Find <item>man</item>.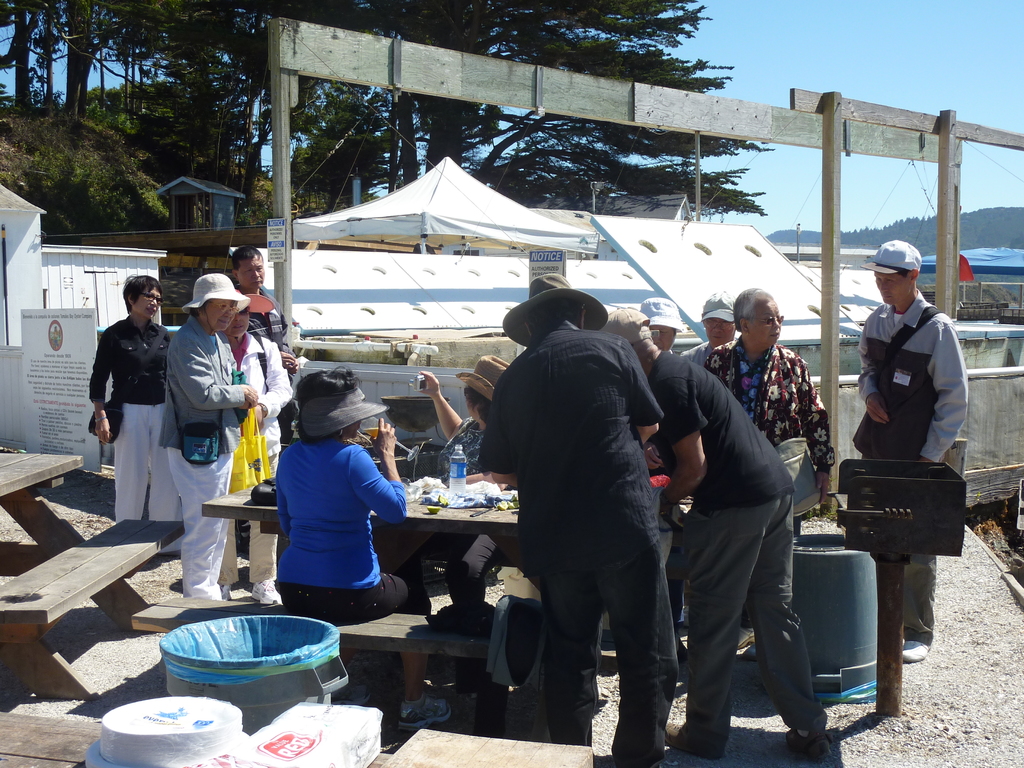
<box>232,245,301,442</box>.
